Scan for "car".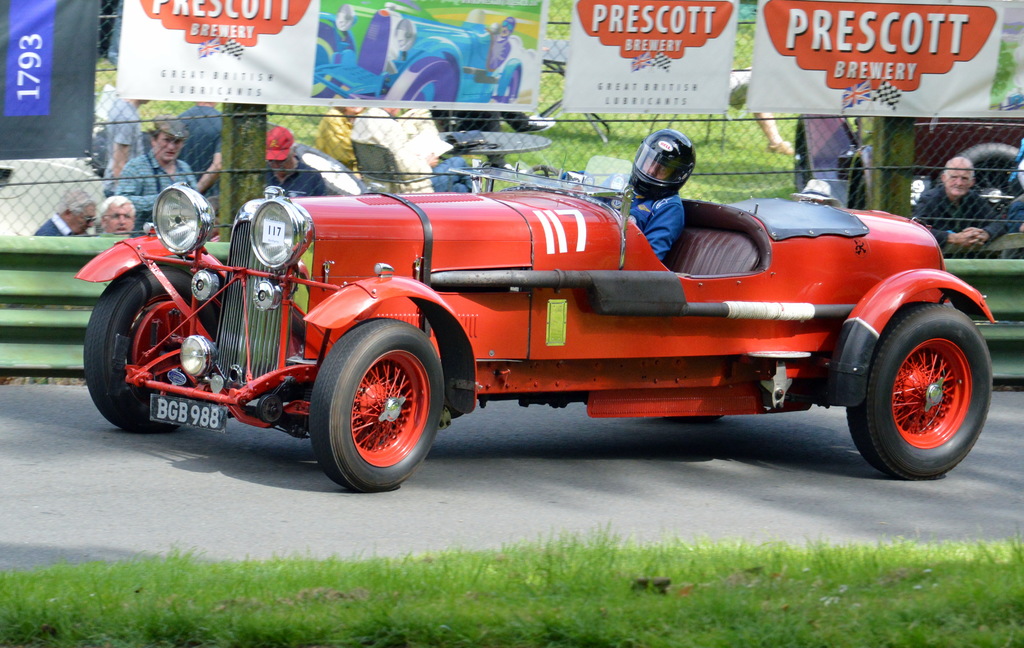
Scan result: bbox=[795, 115, 1023, 211].
